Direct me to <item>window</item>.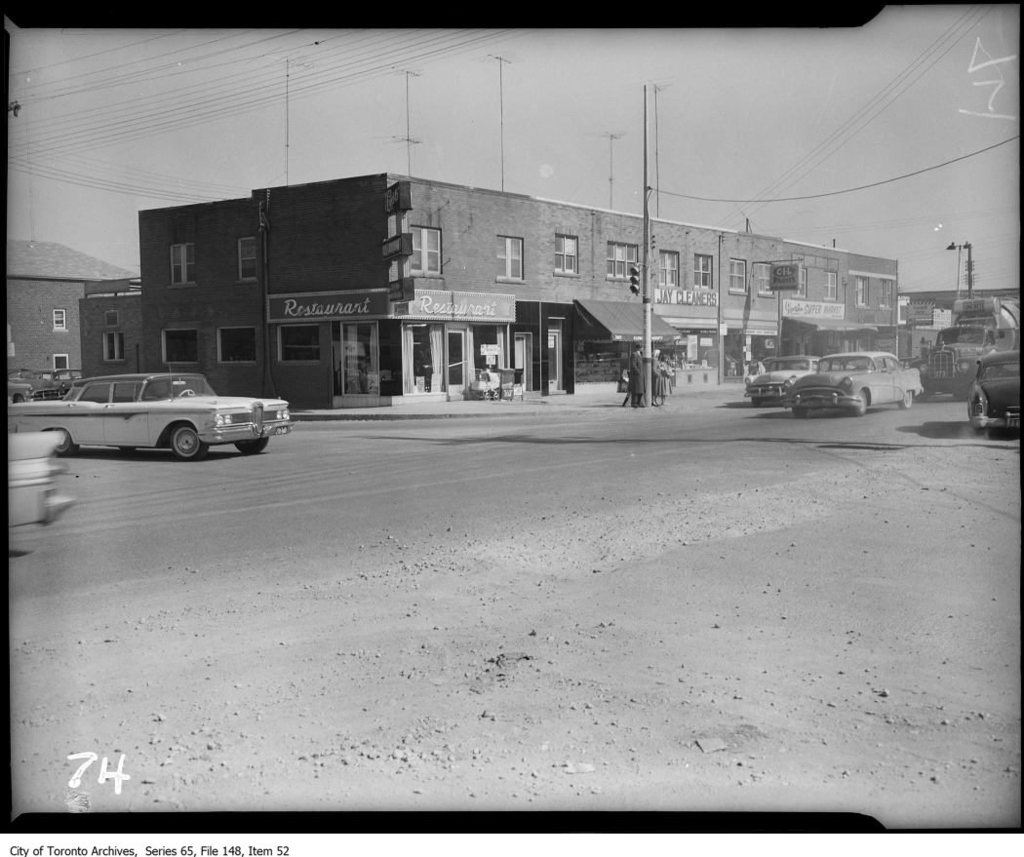
Direction: 278,328,320,365.
